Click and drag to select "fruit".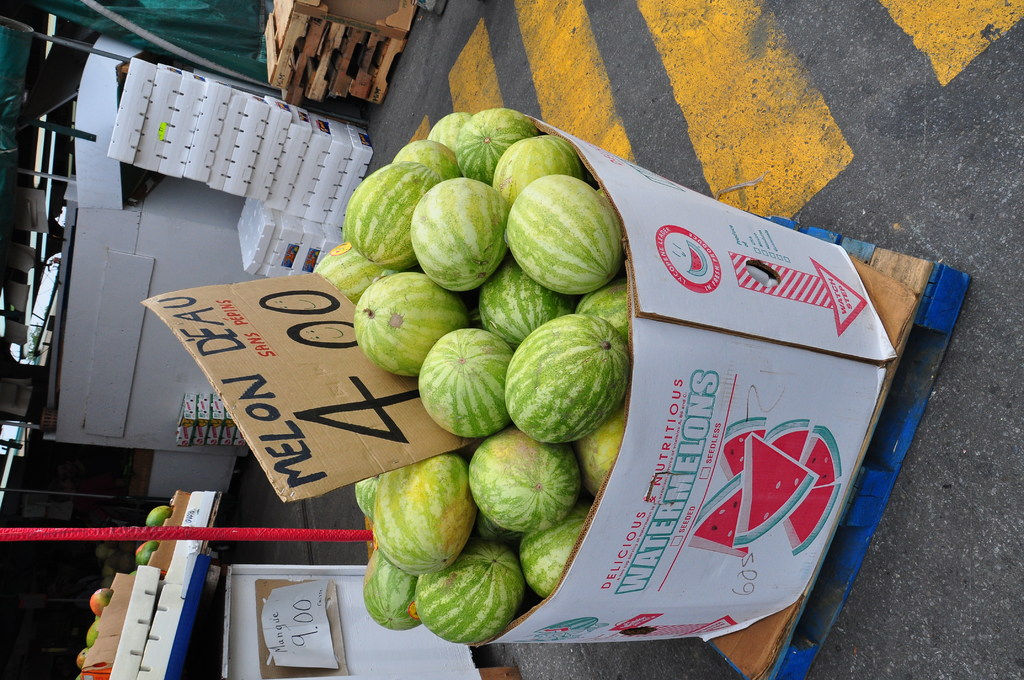
Selection: (136,542,162,567).
